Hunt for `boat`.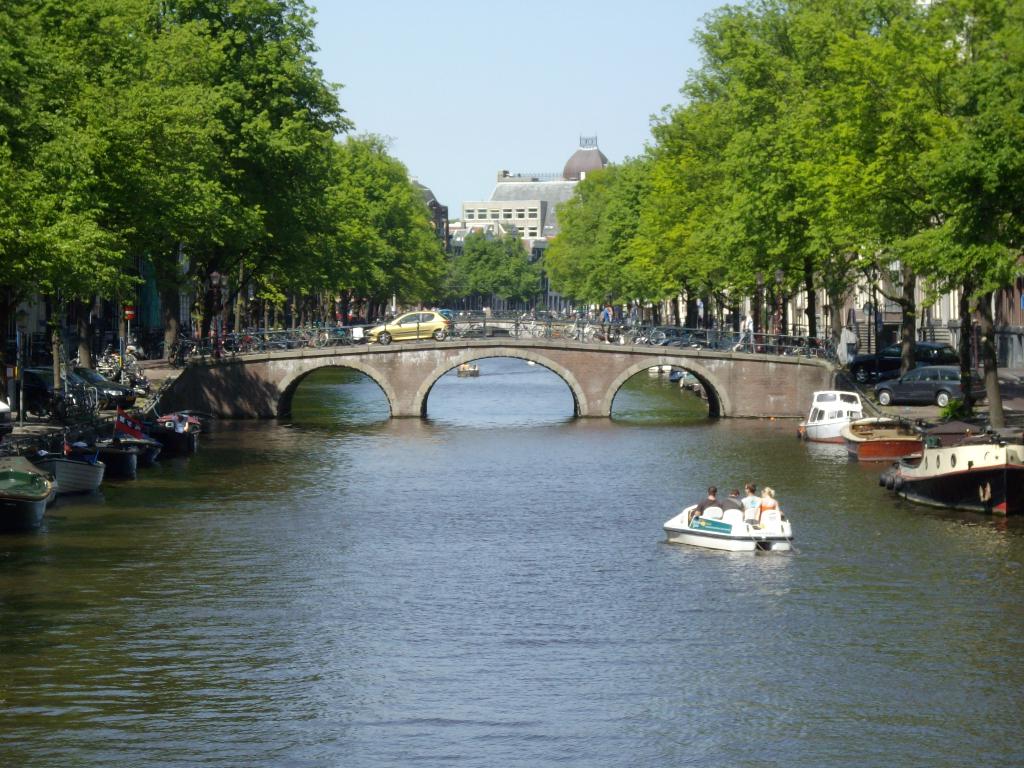
Hunted down at [left=692, top=387, right=703, bottom=393].
